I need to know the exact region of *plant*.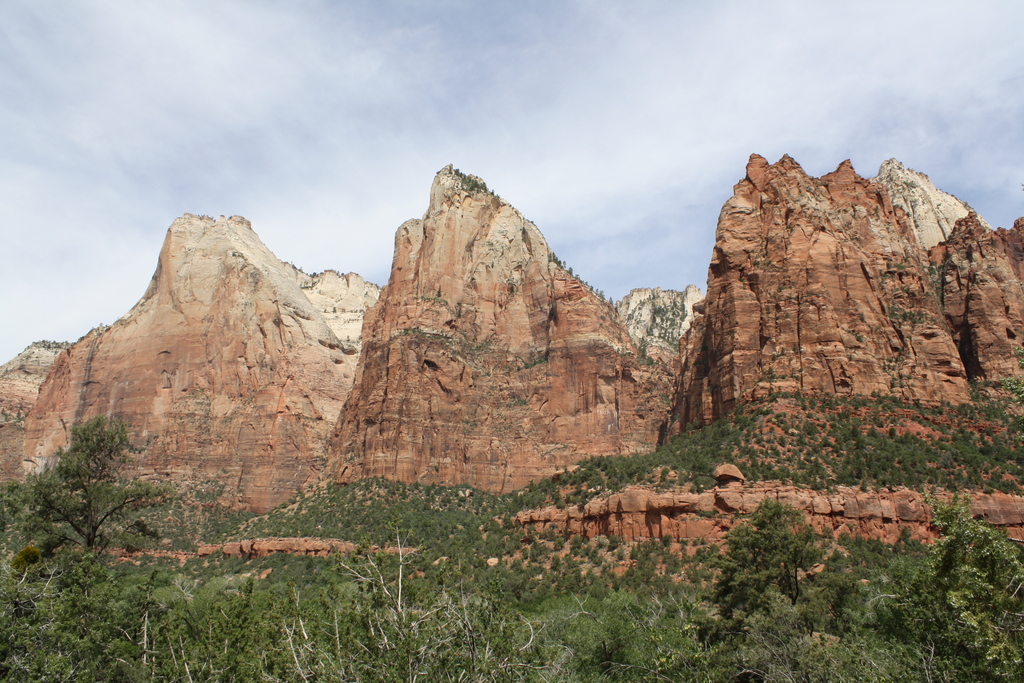
Region: (931, 264, 945, 298).
